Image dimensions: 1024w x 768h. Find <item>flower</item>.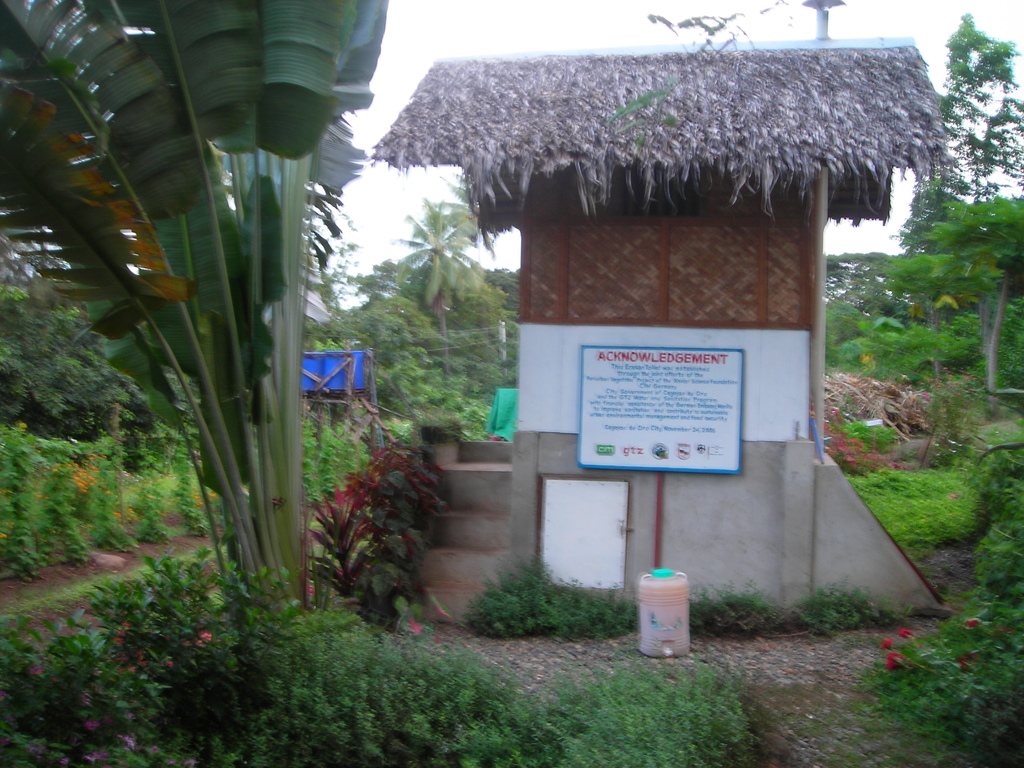
(886,650,909,669).
